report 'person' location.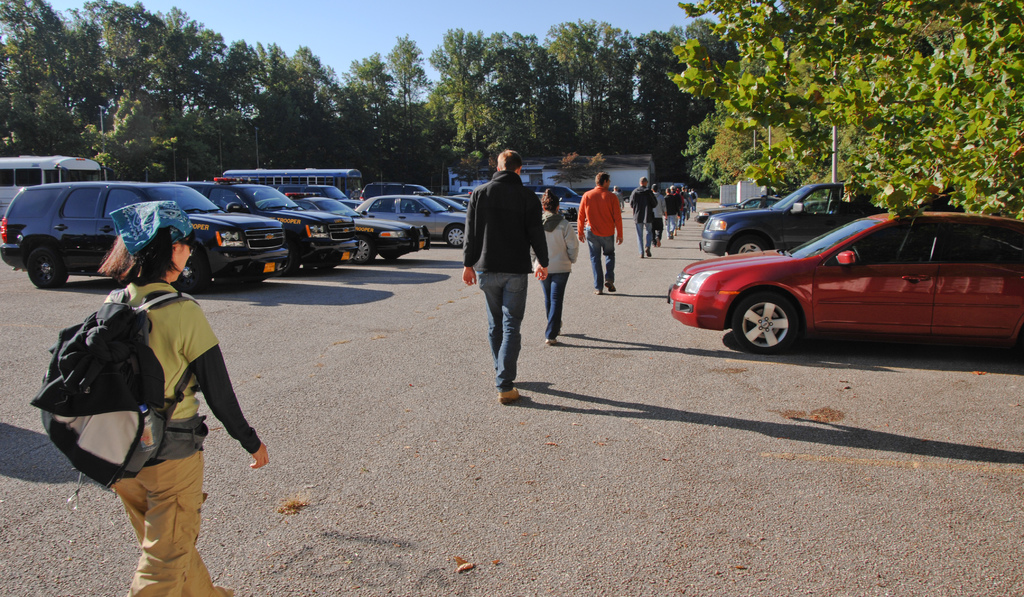
Report: x1=50, y1=200, x2=249, y2=566.
